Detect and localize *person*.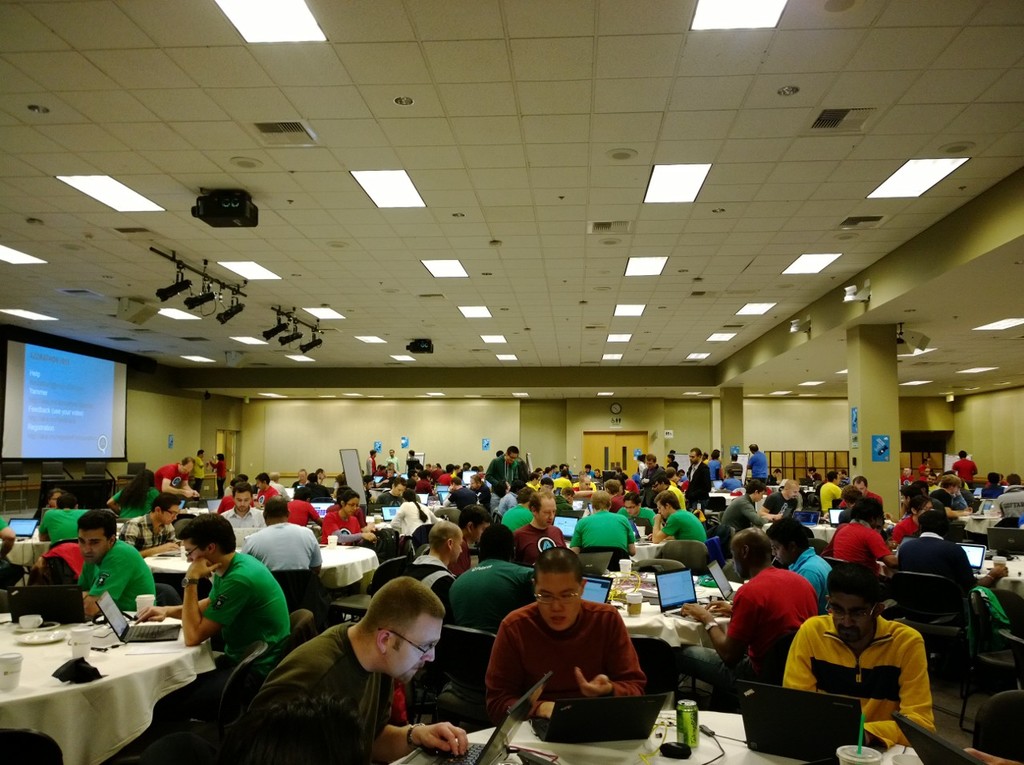
Localized at [left=820, top=469, right=844, bottom=516].
